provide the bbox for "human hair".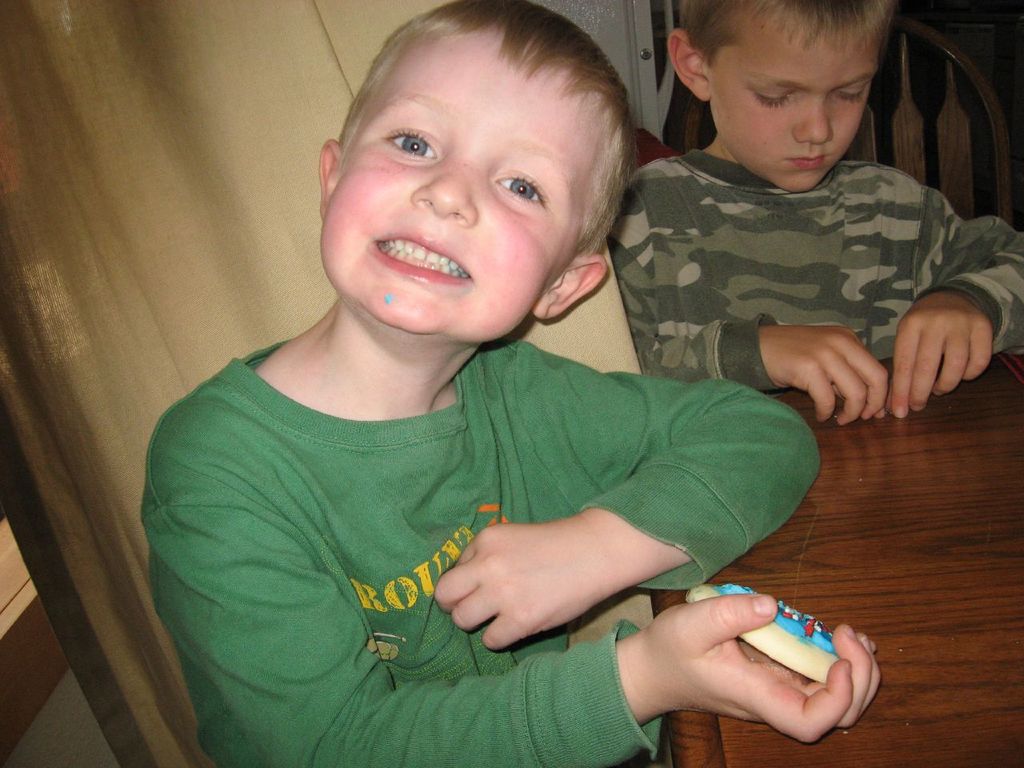
(left=334, top=0, right=644, bottom=260).
